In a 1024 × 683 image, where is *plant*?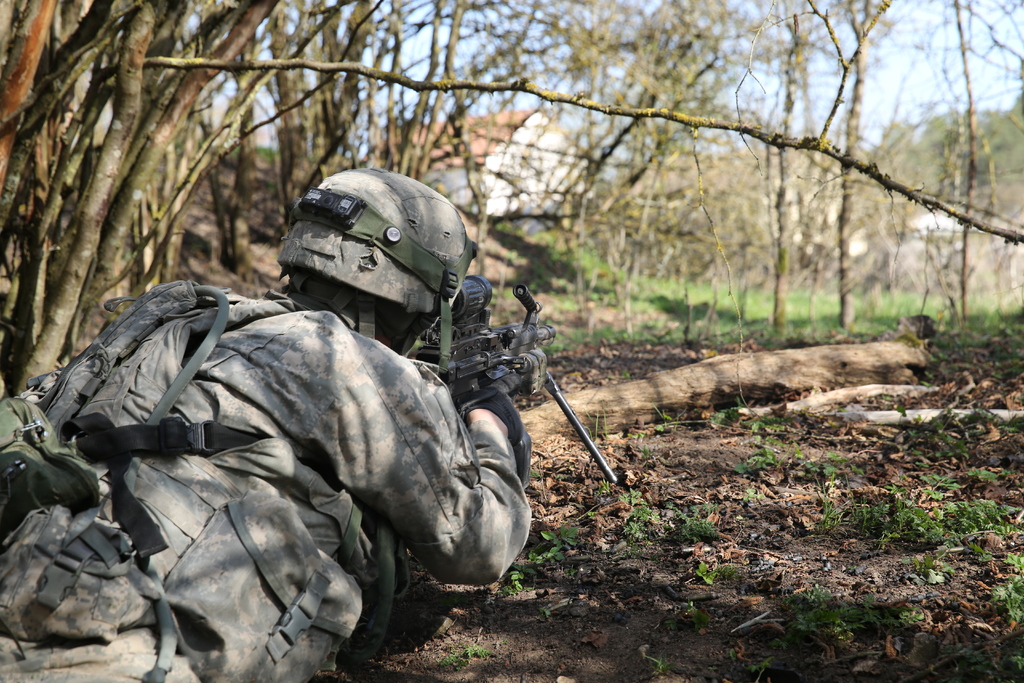
696, 394, 784, 429.
